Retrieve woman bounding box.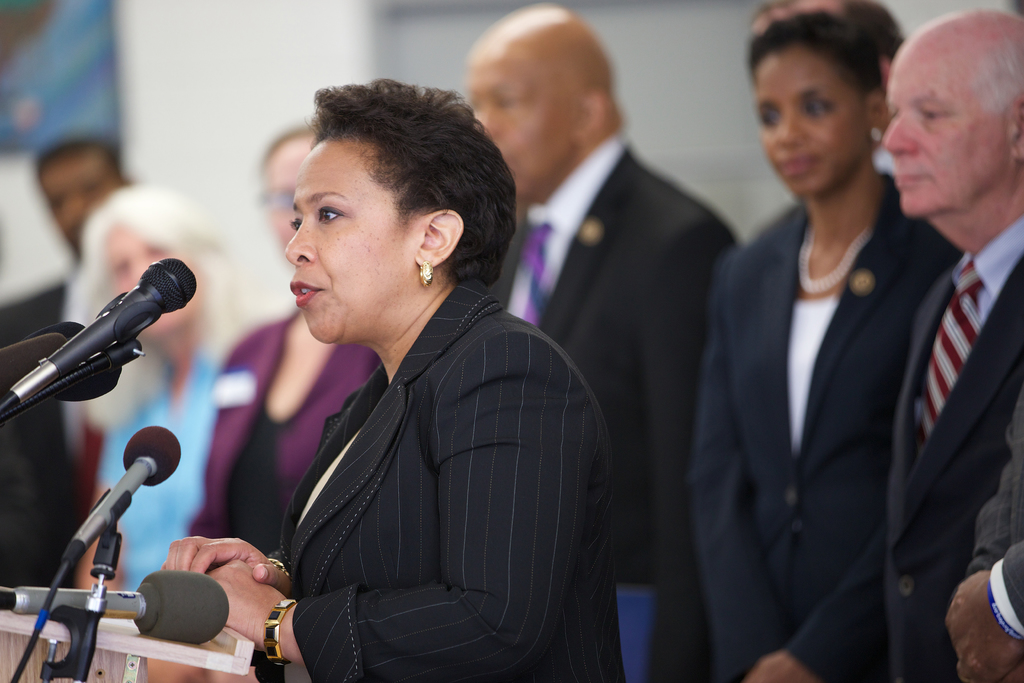
Bounding box: Rect(154, 74, 637, 680).
